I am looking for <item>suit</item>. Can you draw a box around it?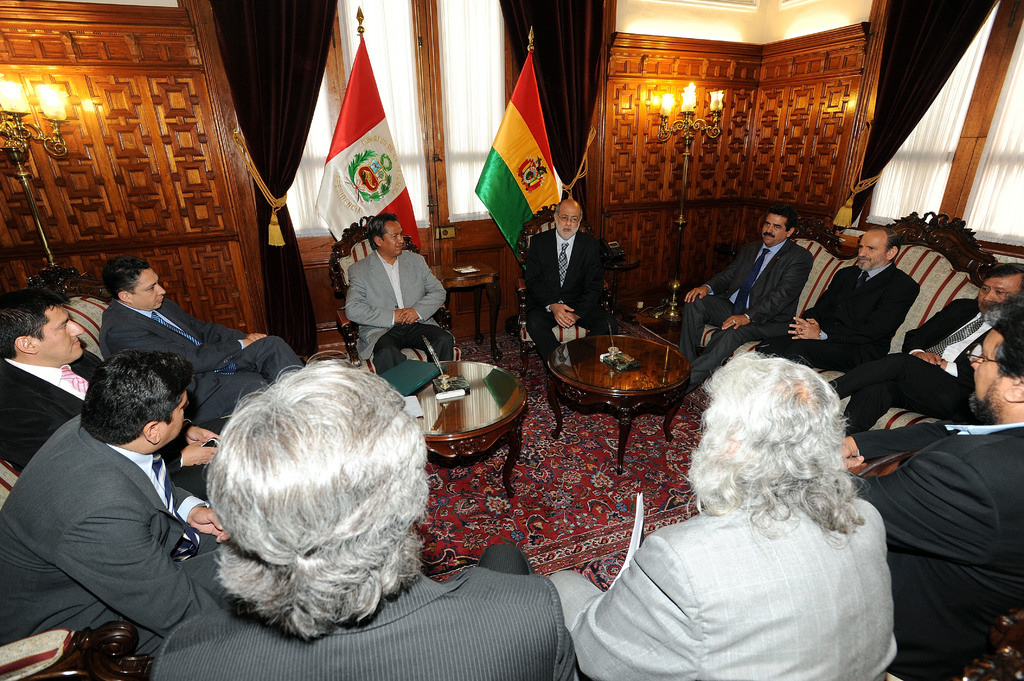
Sure, the bounding box is [left=95, top=297, right=301, bottom=425].
